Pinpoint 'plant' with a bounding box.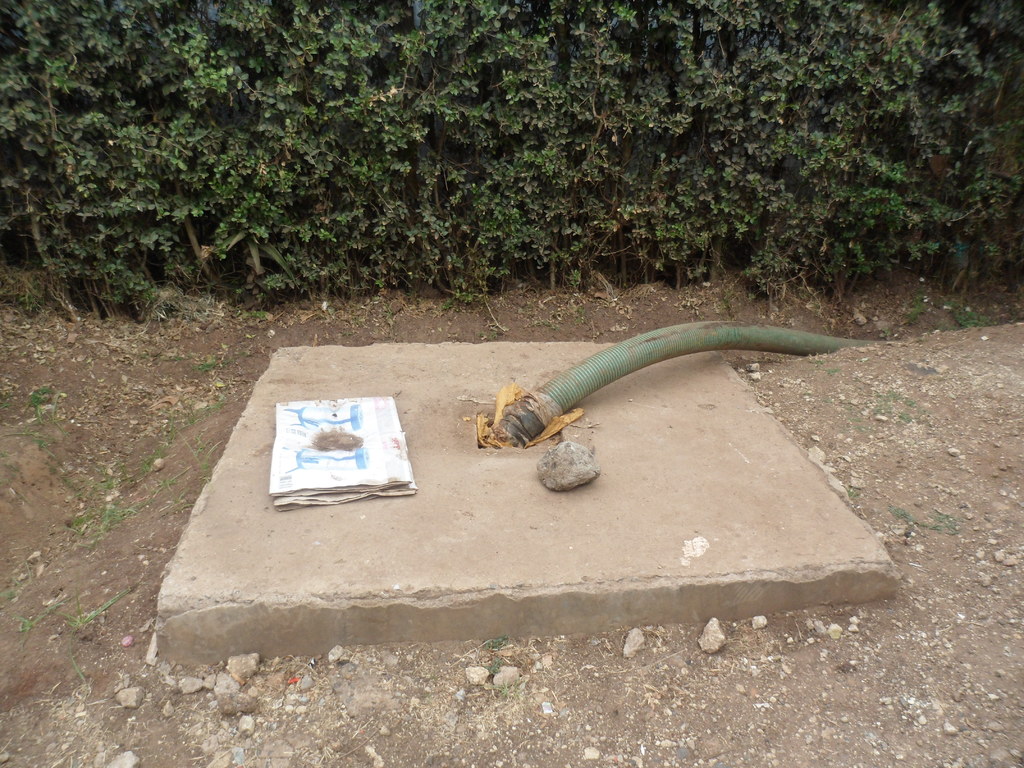
[882,328,893,339].
